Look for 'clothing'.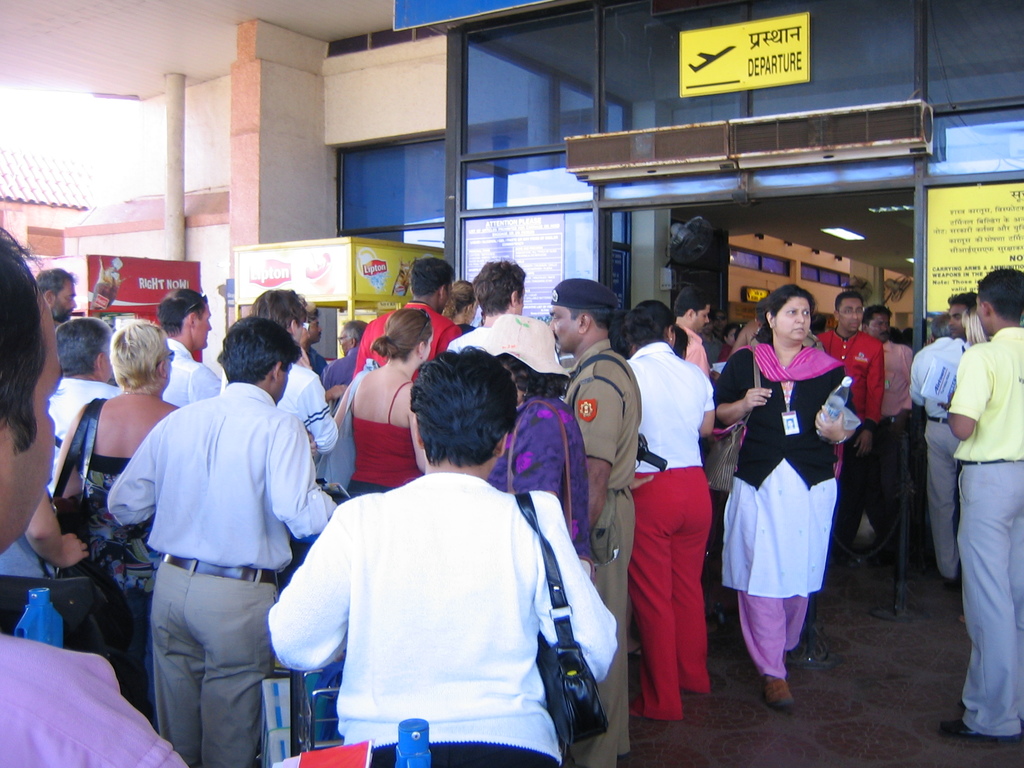
Found: left=57, top=397, right=128, bottom=528.
